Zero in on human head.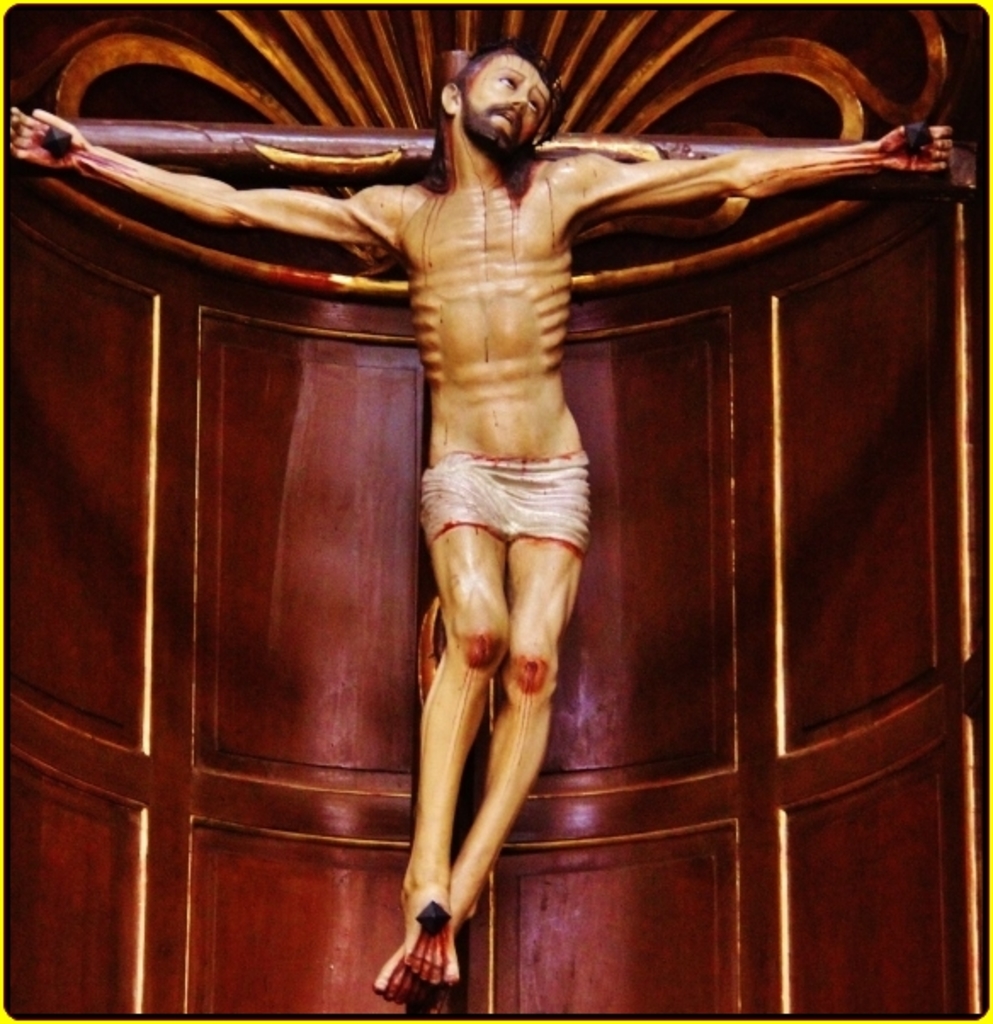
Zeroed in: crop(439, 36, 565, 141).
